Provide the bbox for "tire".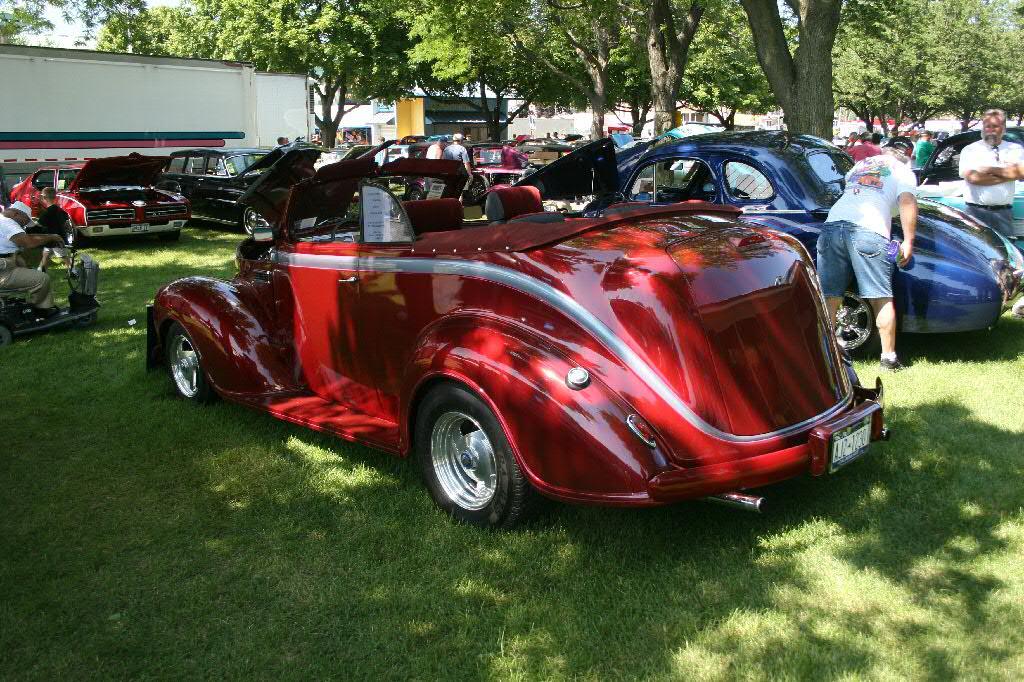
66 216 77 245.
